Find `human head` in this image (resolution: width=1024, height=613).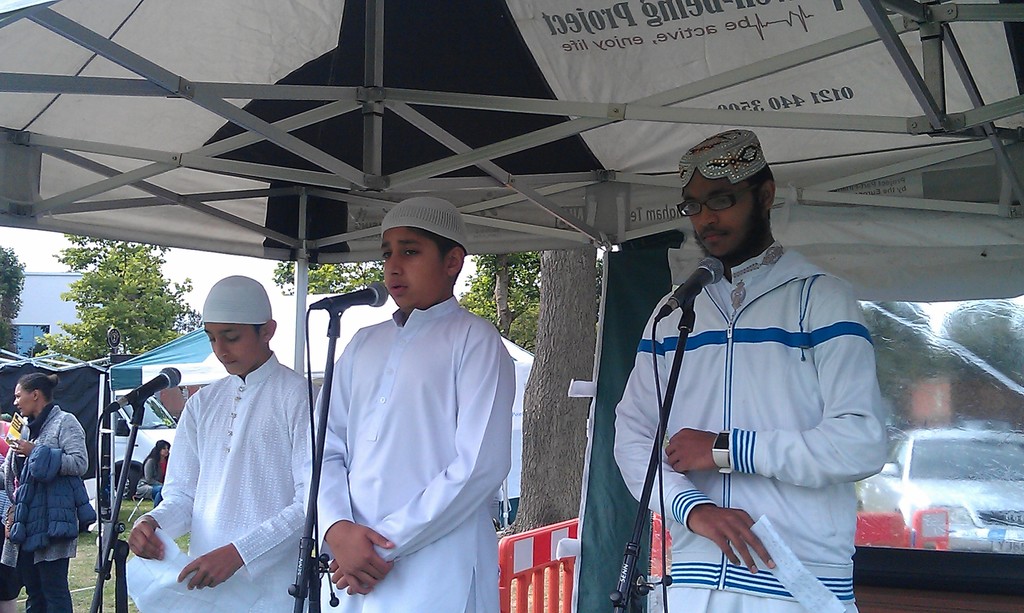
154:437:170:457.
